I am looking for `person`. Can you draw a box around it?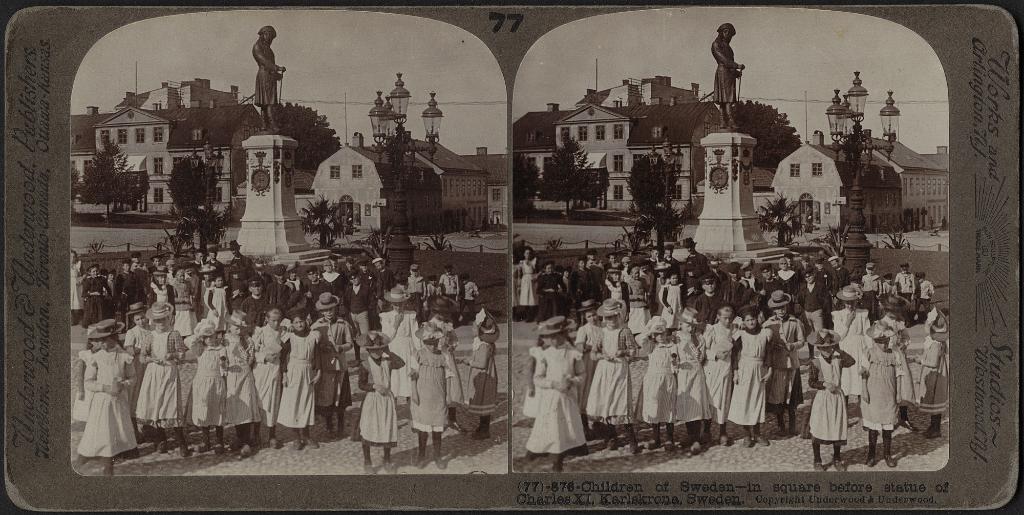
Sure, the bounding box is 708/22/748/133.
